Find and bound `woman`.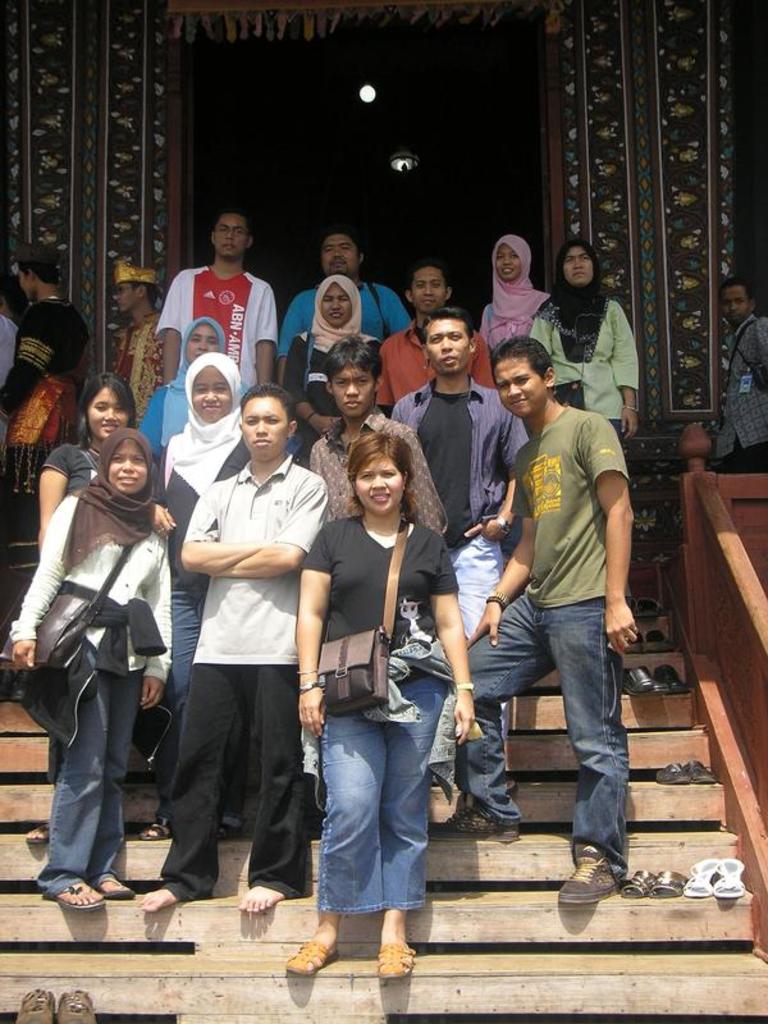
Bound: {"left": 6, "top": 430, "right": 172, "bottom": 922}.
